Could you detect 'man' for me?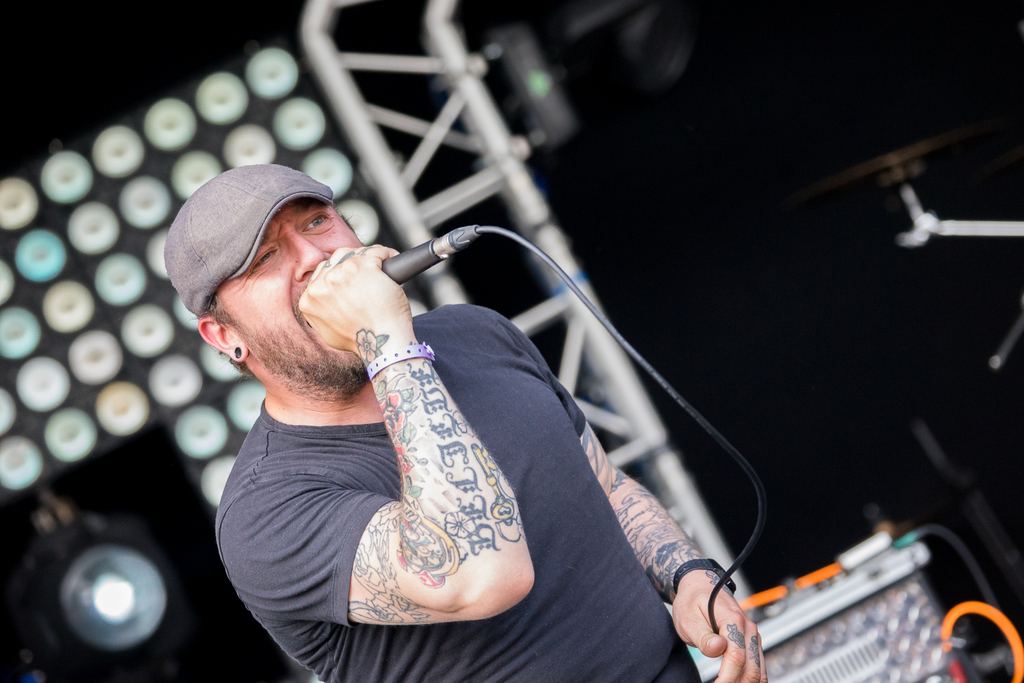
Detection result: locate(154, 148, 685, 657).
